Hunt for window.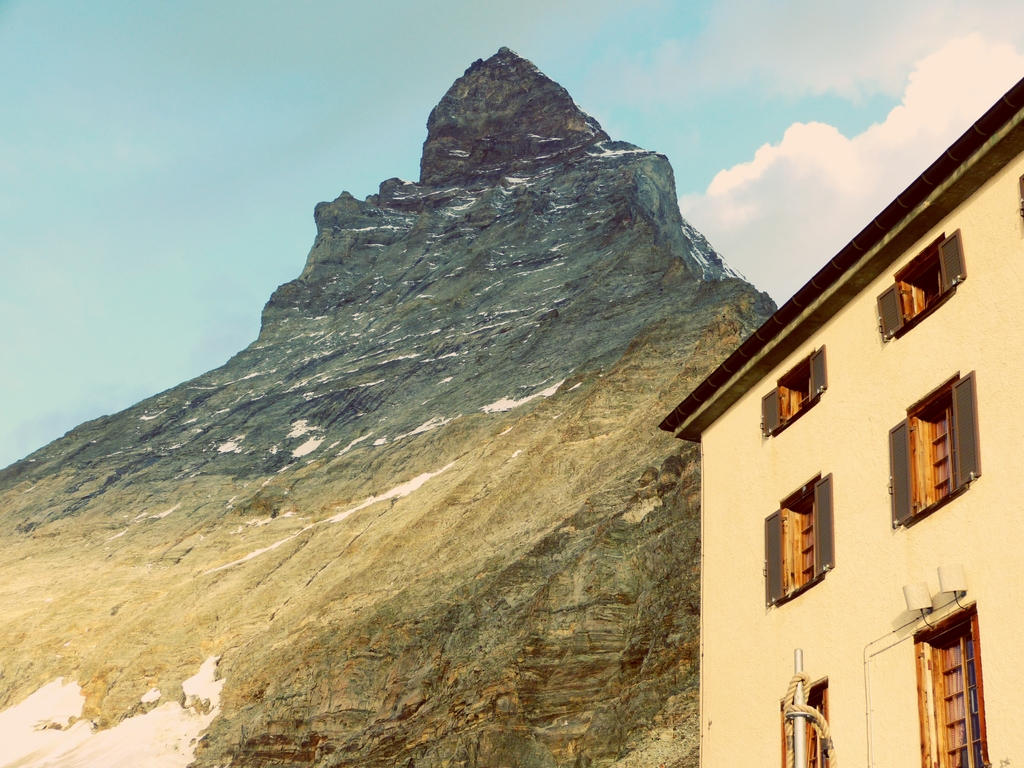
Hunted down at [x1=772, y1=671, x2=837, y2=767].
